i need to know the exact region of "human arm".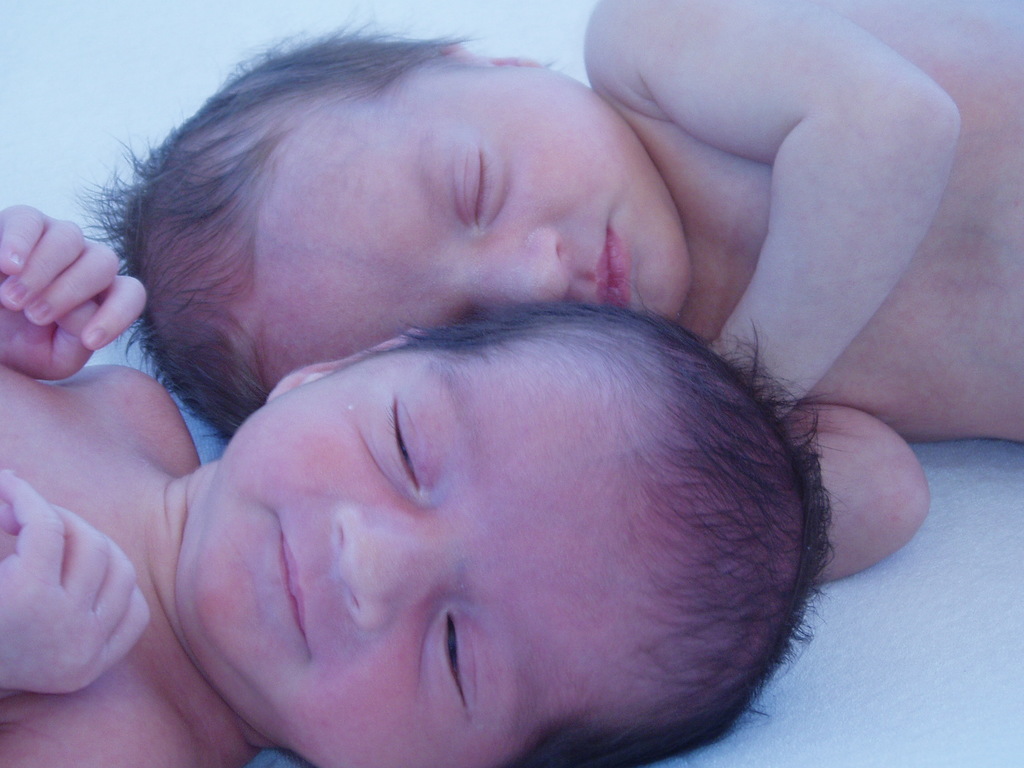
Region: x1=0 y1=457 x2=159 y2=700.
